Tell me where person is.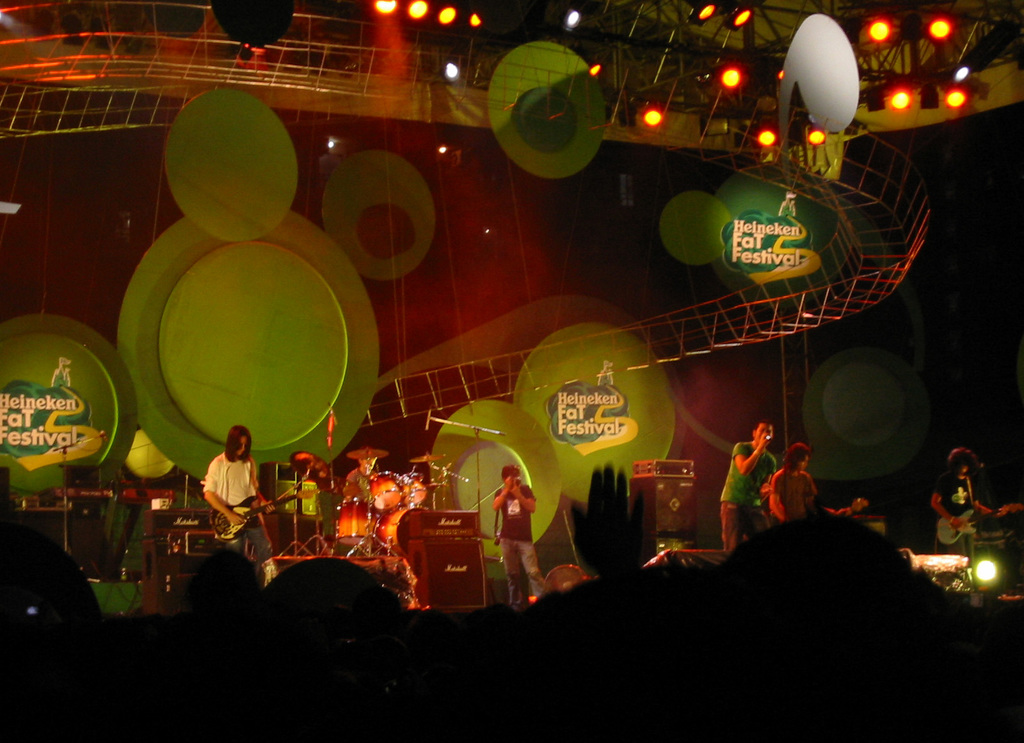
person is at {"x1": 488, "y1": 458, "x2": 543, "y2": 609}.
